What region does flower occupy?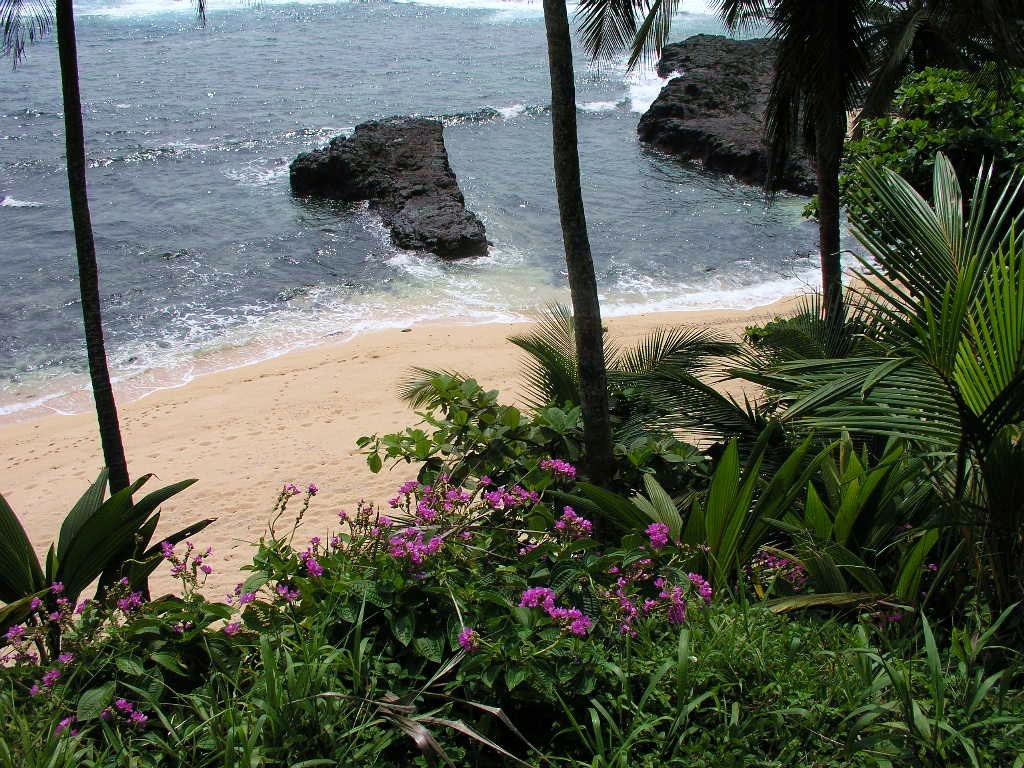
BBox(54, 715, 72, 733).
